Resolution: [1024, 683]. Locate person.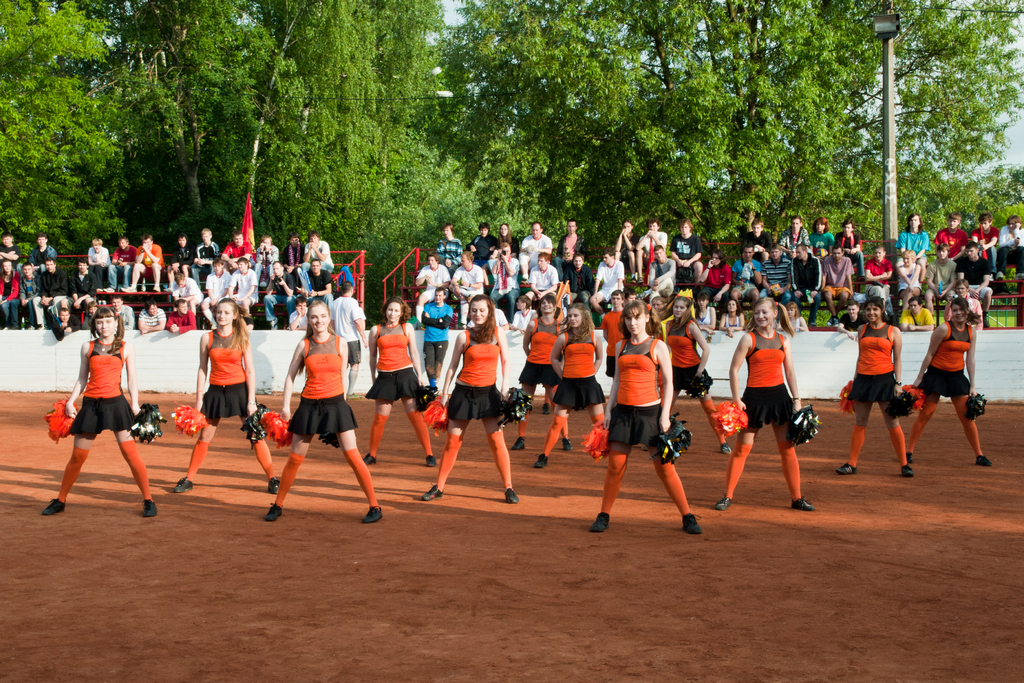
detection(170, 298, 279, 493).
